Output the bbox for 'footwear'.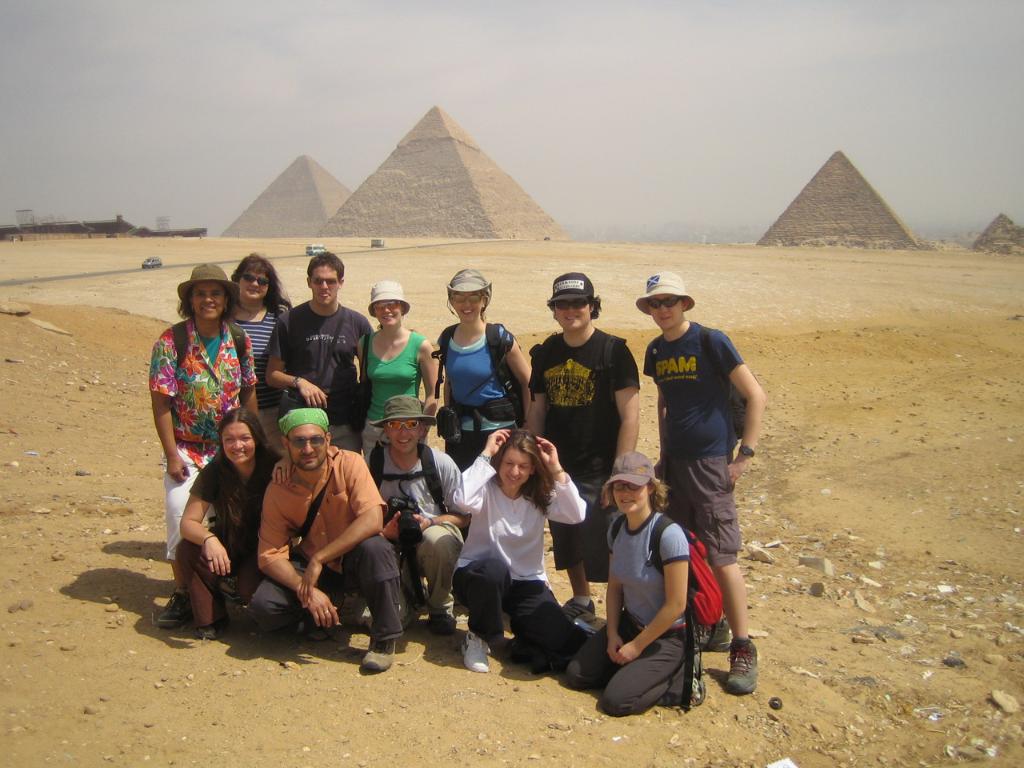
[458, 628, 506, 670].
